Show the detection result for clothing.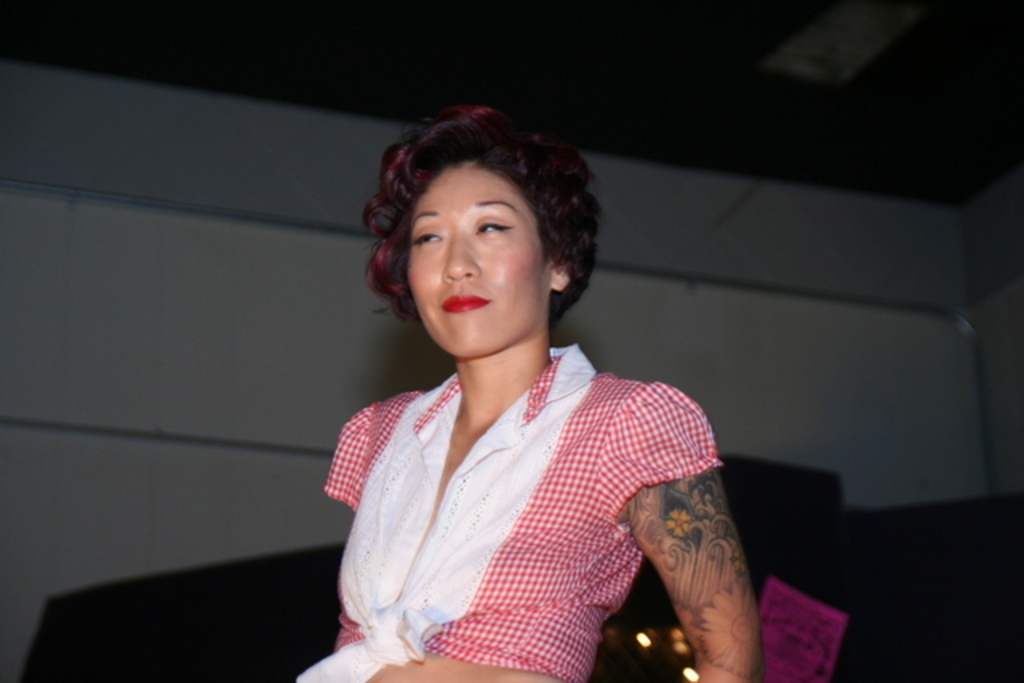
x1=306 y1=302 x2=739 y2=680.
